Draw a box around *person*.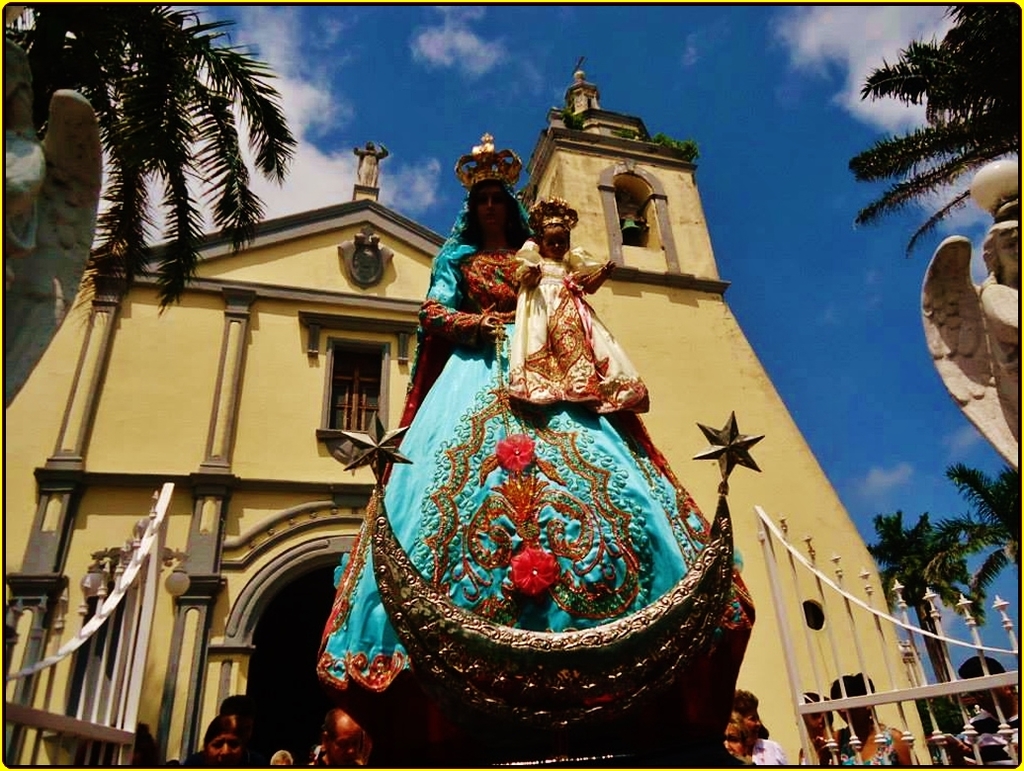
region(376, 147, 664, 731).
